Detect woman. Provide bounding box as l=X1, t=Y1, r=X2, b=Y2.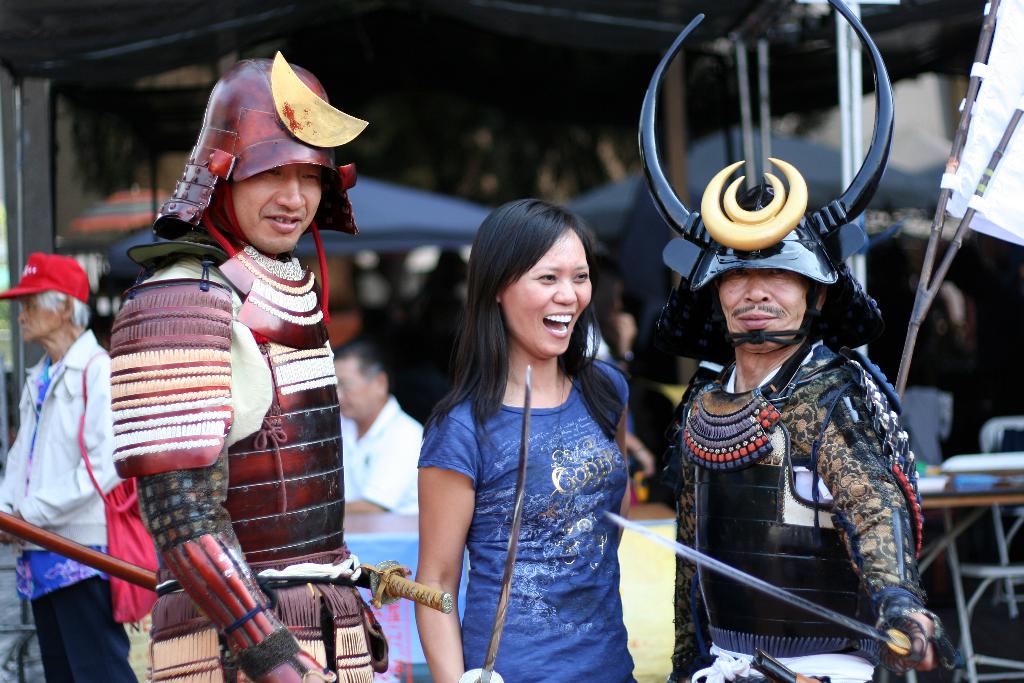
l=397, t=195, r=650, b=681.
